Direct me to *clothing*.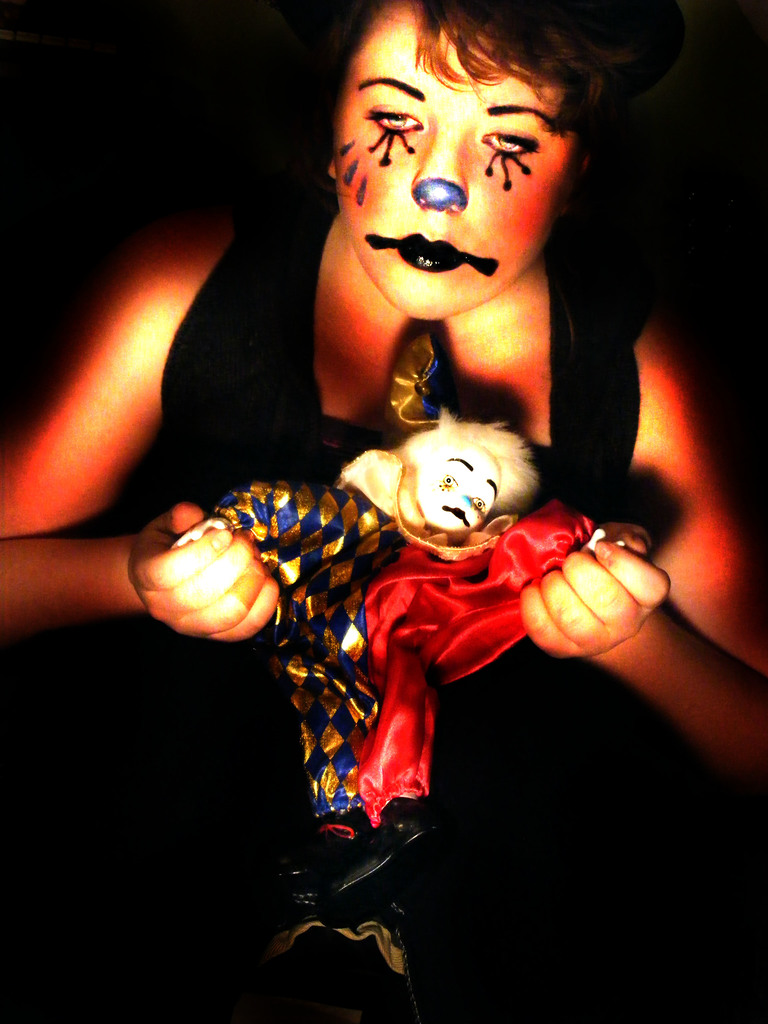
Direction: left=166, top=125, right=700, bottom=956.
